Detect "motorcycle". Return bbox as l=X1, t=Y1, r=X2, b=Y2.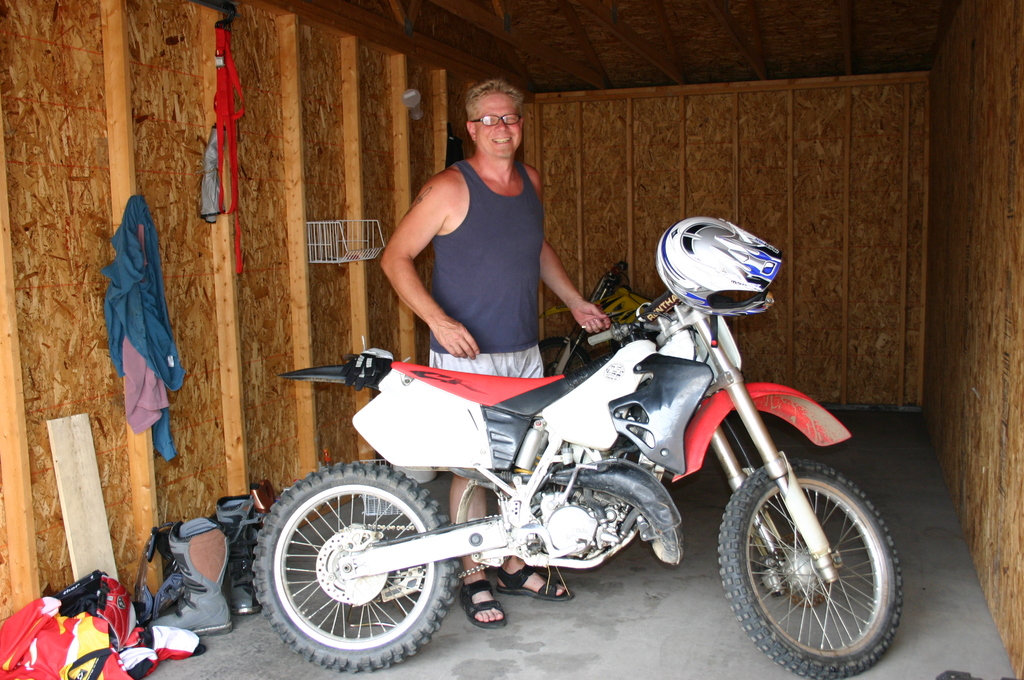
l=269, t=253, r=872, b=656.
